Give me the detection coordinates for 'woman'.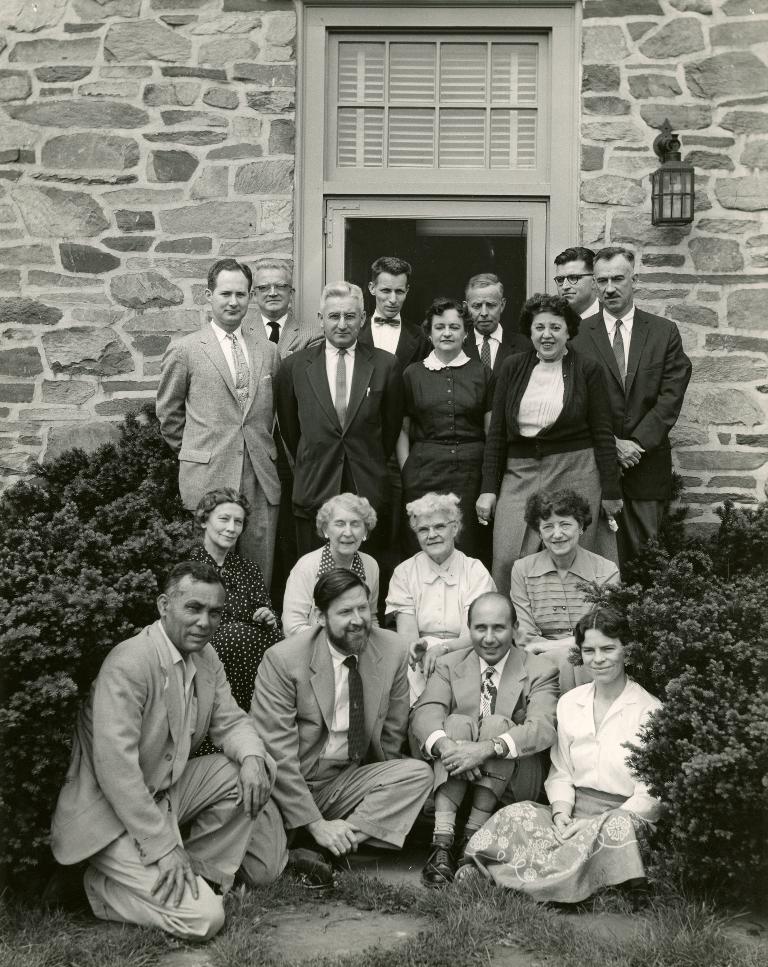
498:616:674:916.
